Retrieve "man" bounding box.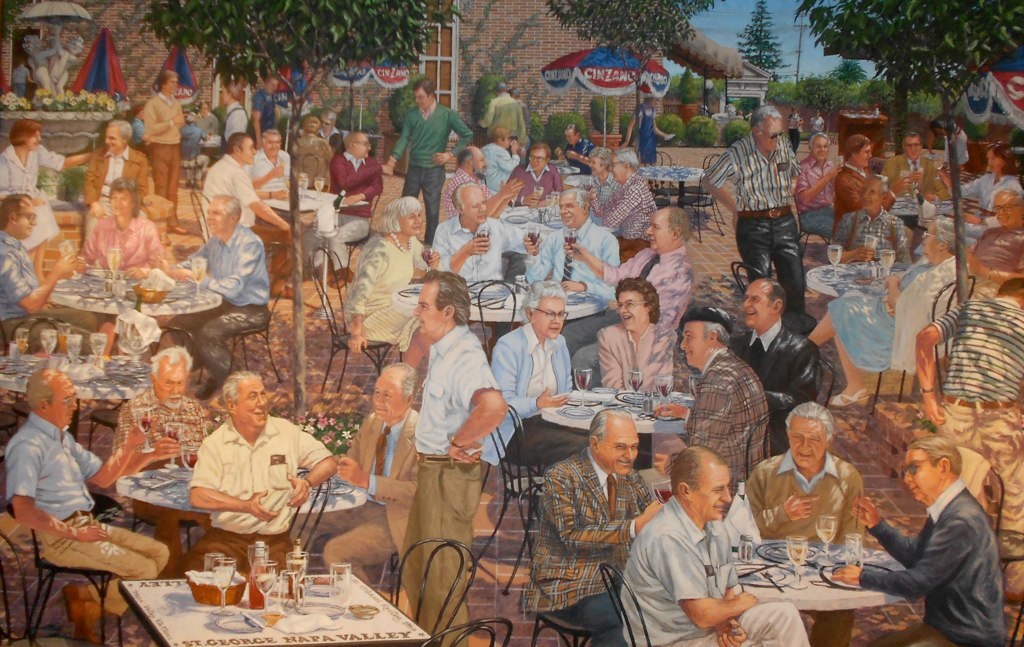
Bounding box: bbox=[793, 127, 855, 246].
